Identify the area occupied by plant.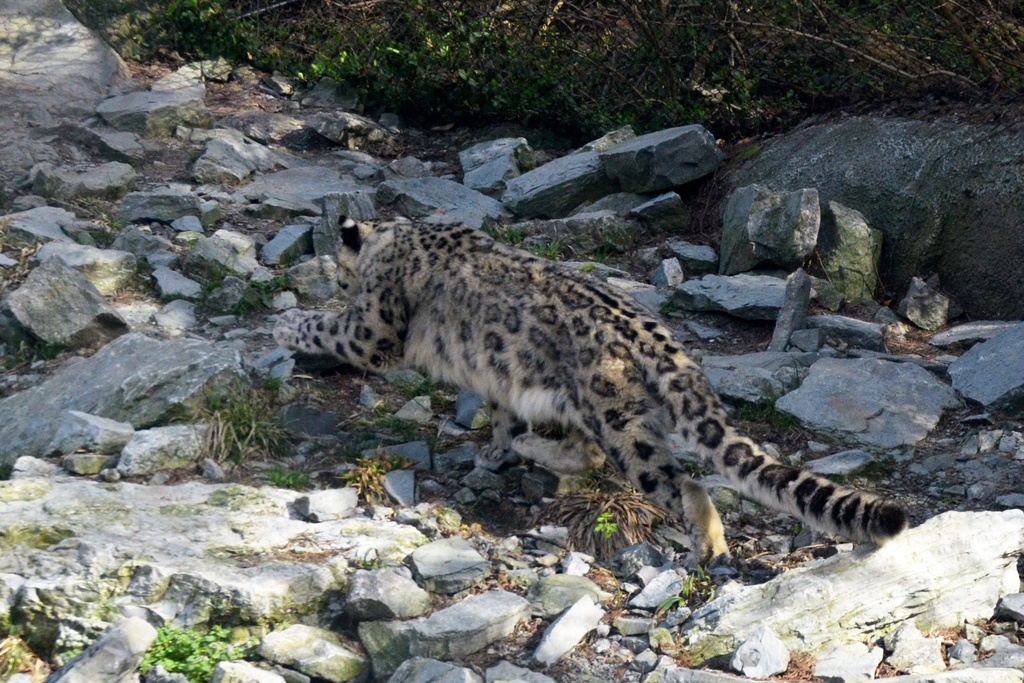
Area: 394 370 445 409.
